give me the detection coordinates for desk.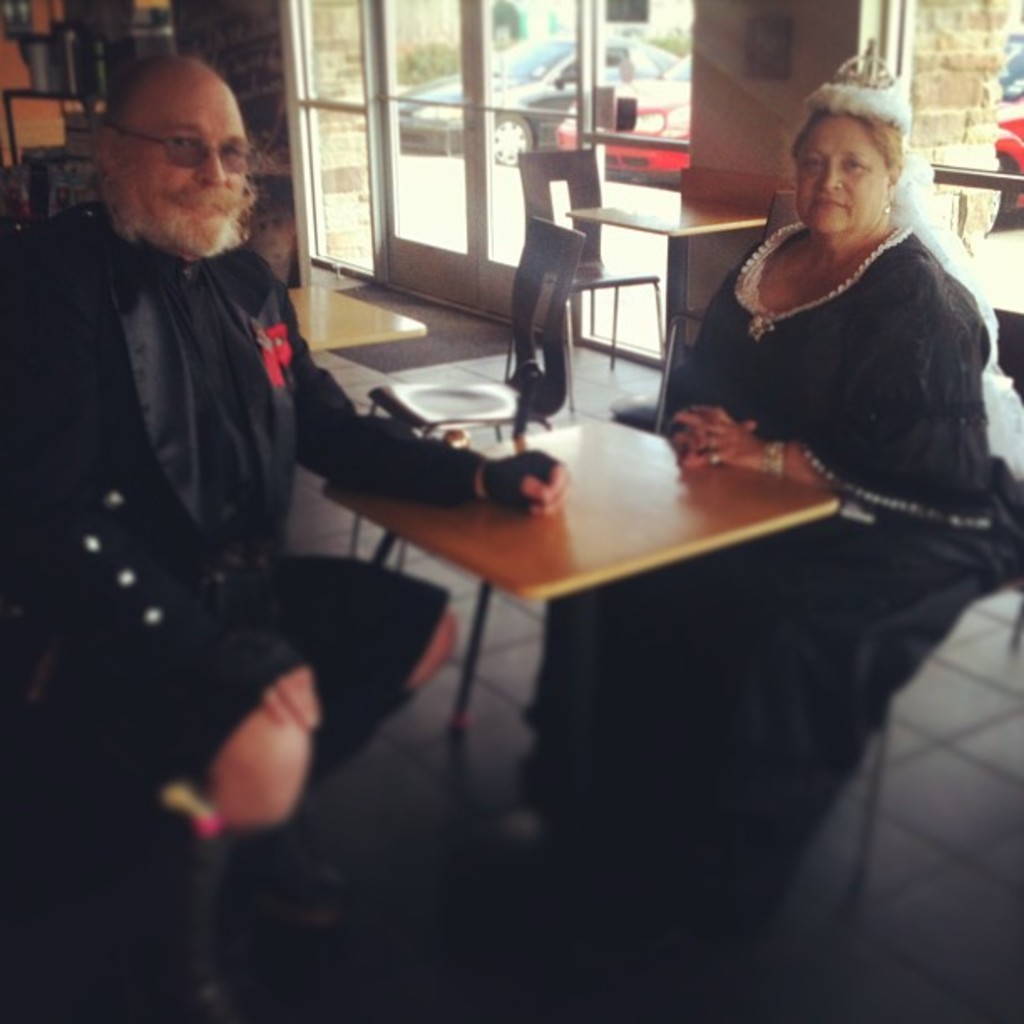
bbox=[316, 420, 842, 728].
